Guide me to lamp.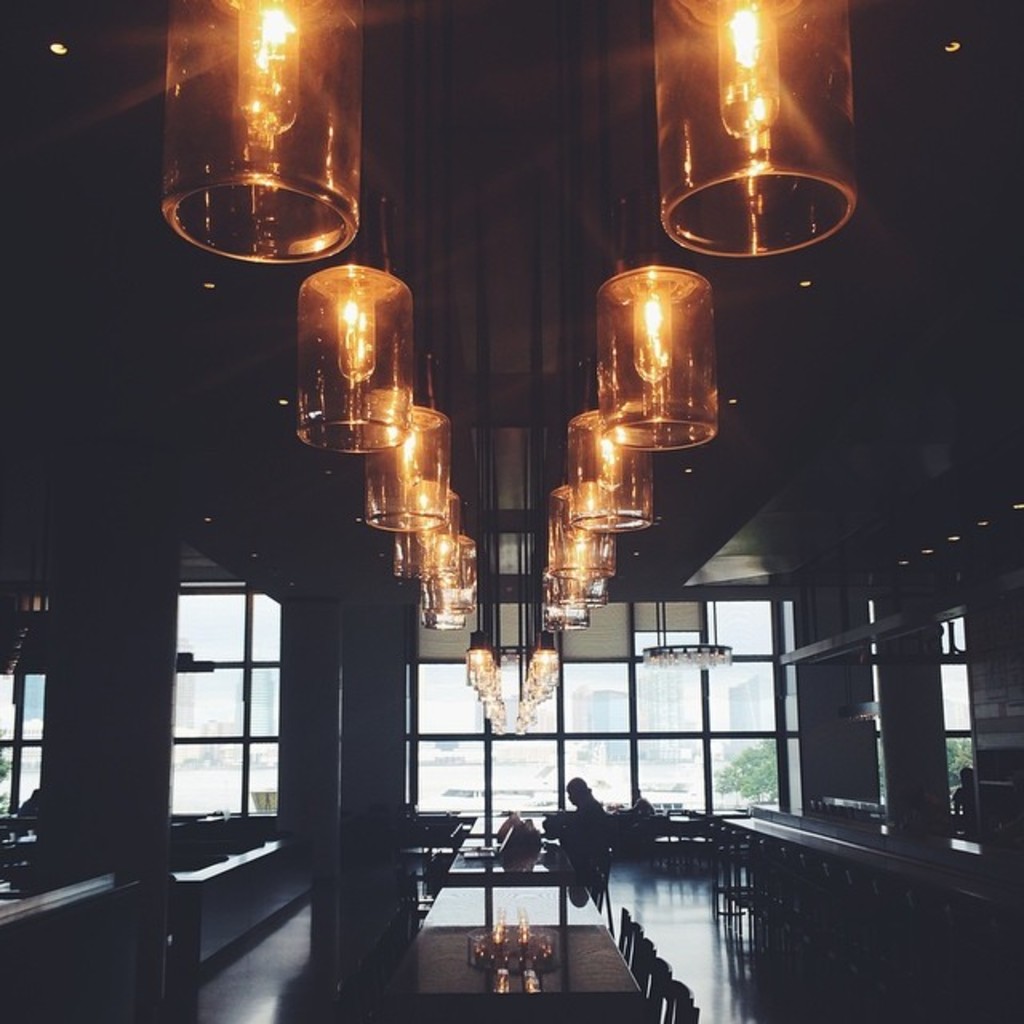
Guidance: 299/174/418/454.
